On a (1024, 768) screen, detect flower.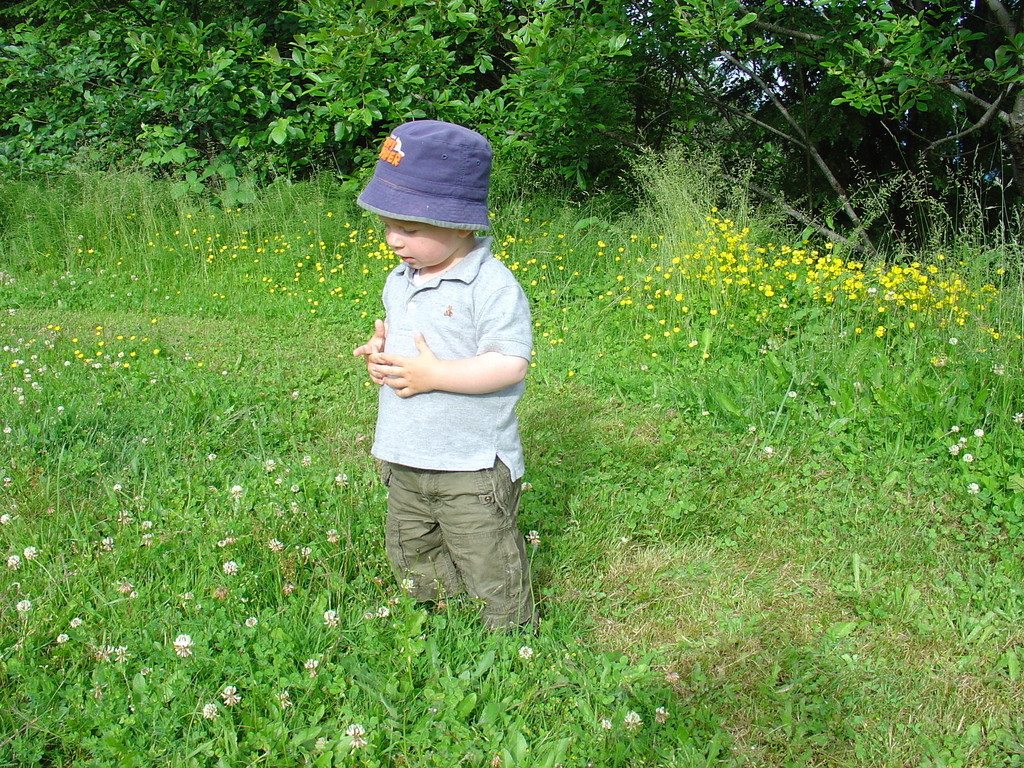
locate(526, 527, 538, 543).
